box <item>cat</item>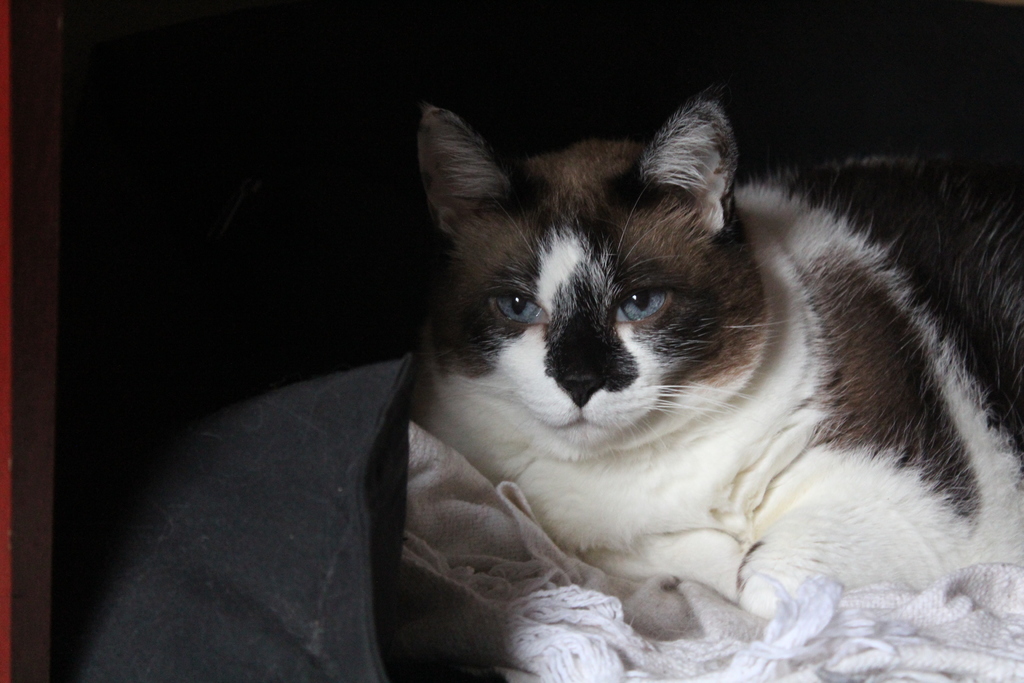
(399,94,1001,618)
